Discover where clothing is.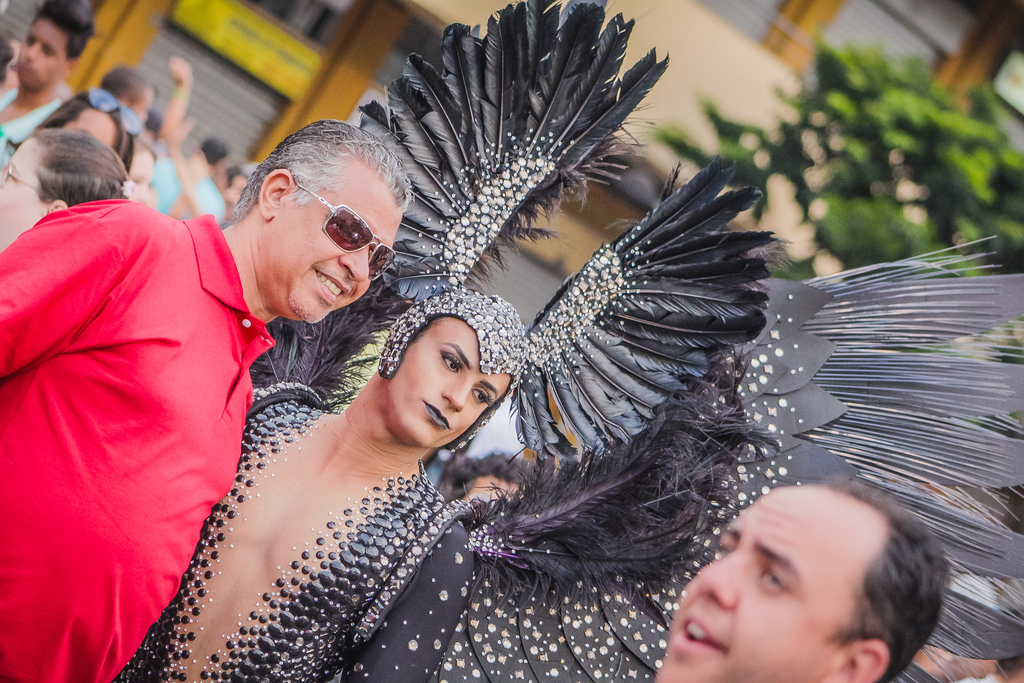
Discovered at box(113, 372, 483, 679).
